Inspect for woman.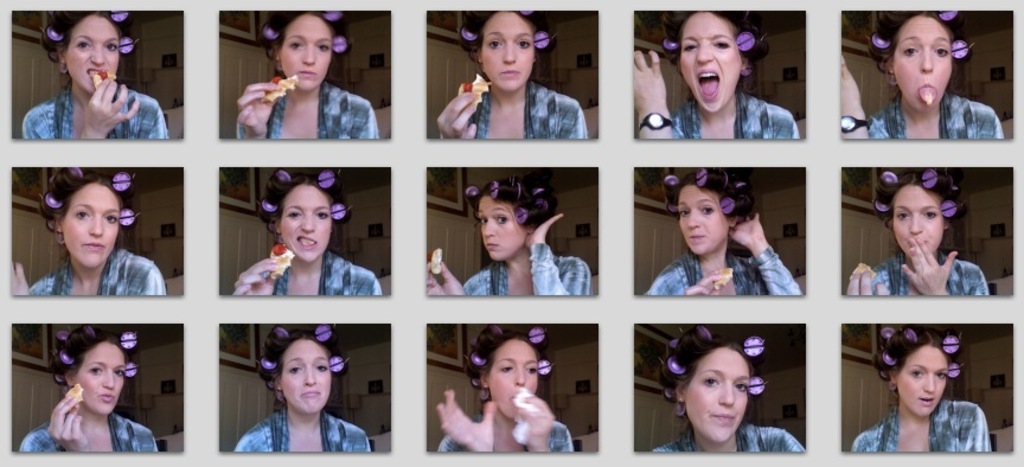
Inspection: pyautogui.locateOnScreen(661, 319, 811, 462).
